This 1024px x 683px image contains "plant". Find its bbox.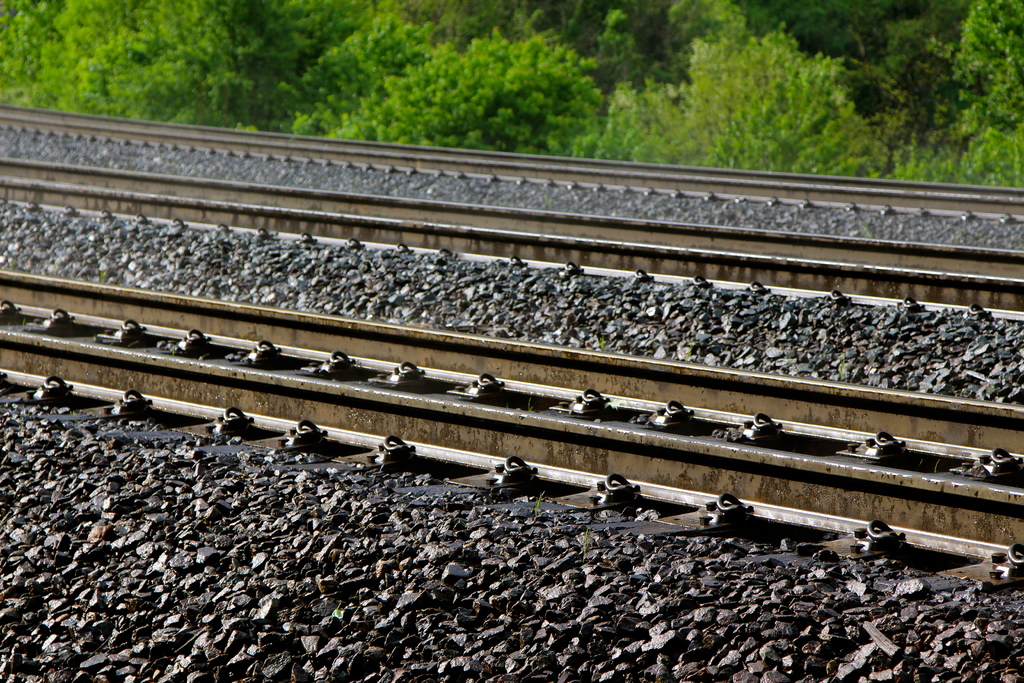
<bbox>530, 491, 544, 515</bbox>.
